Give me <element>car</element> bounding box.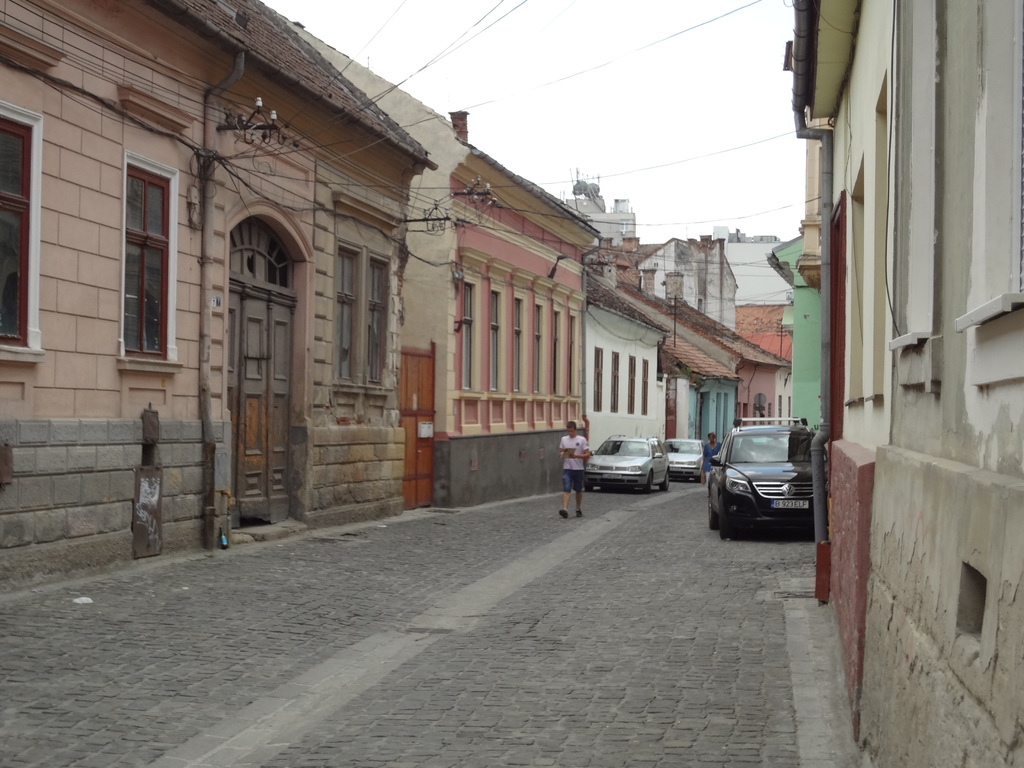
locate(663, 438, 703, 477).
